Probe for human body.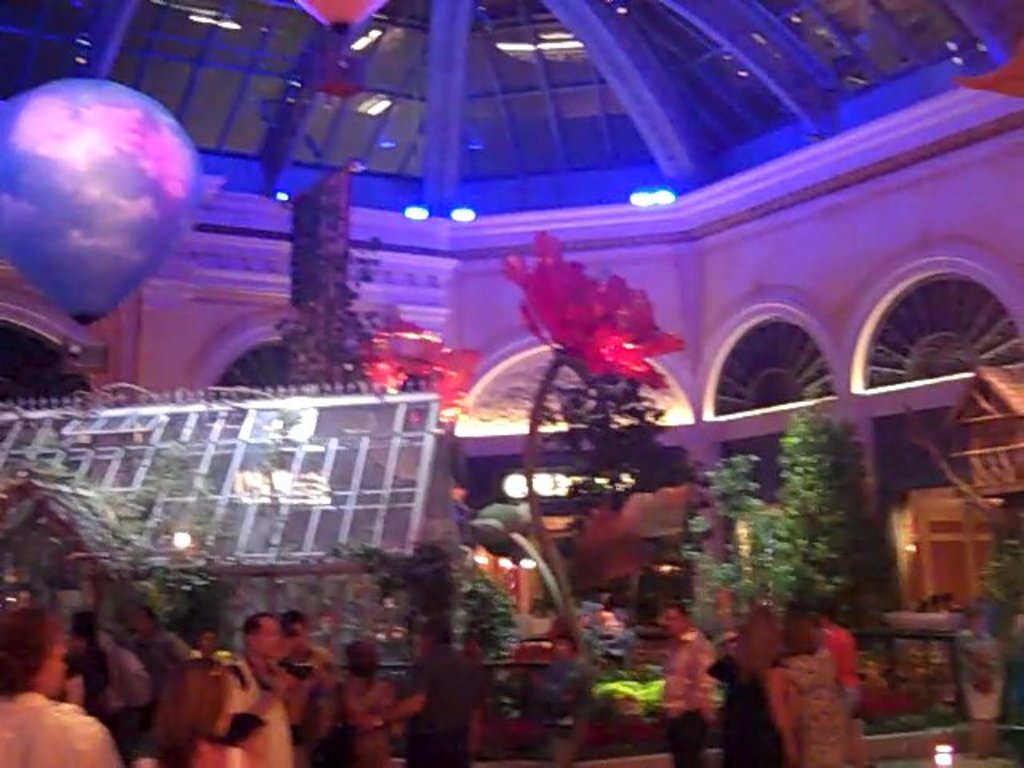
Probe result: crop(130, 626, 195, 667).
